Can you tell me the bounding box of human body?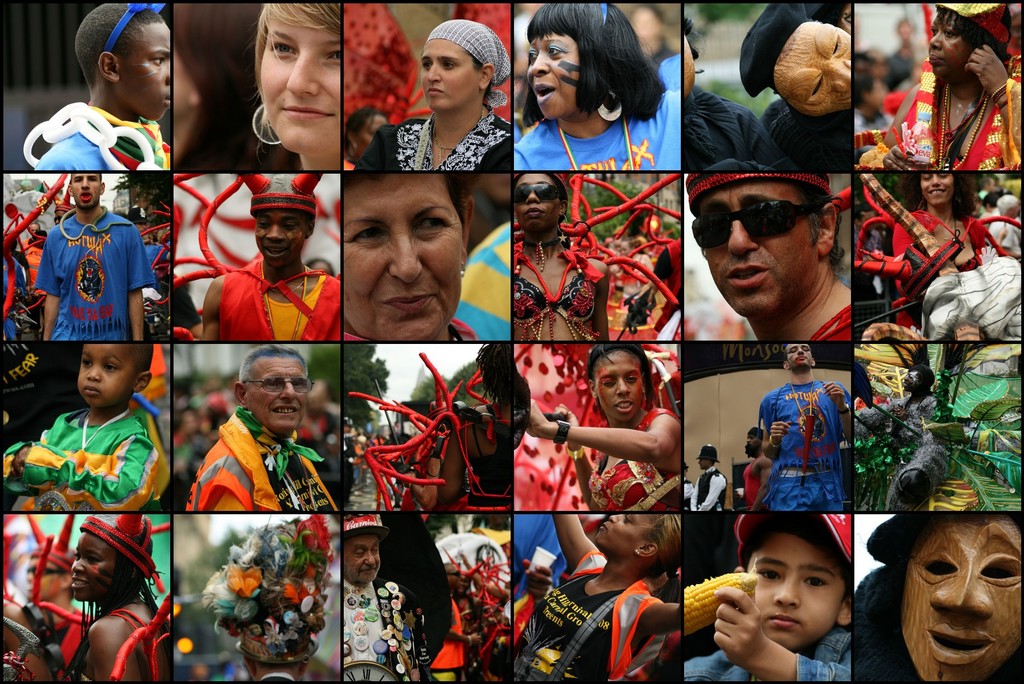
684:582:856:683.
